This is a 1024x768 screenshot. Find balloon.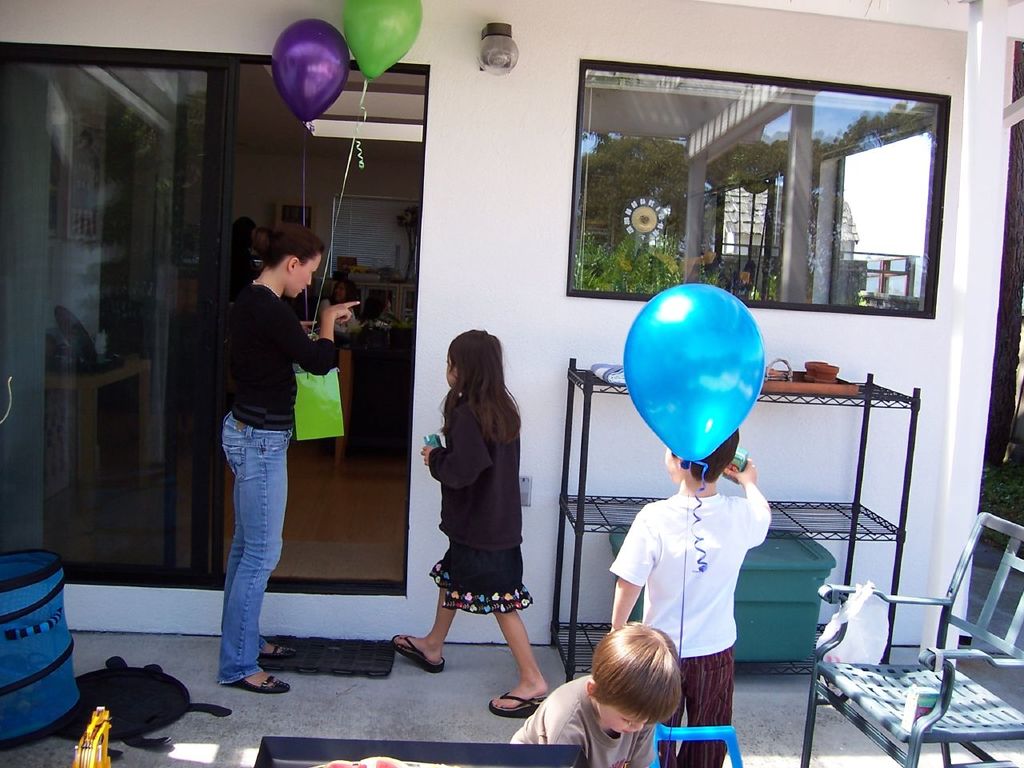
Bounding box: <box>273,18,350,123</box>.
